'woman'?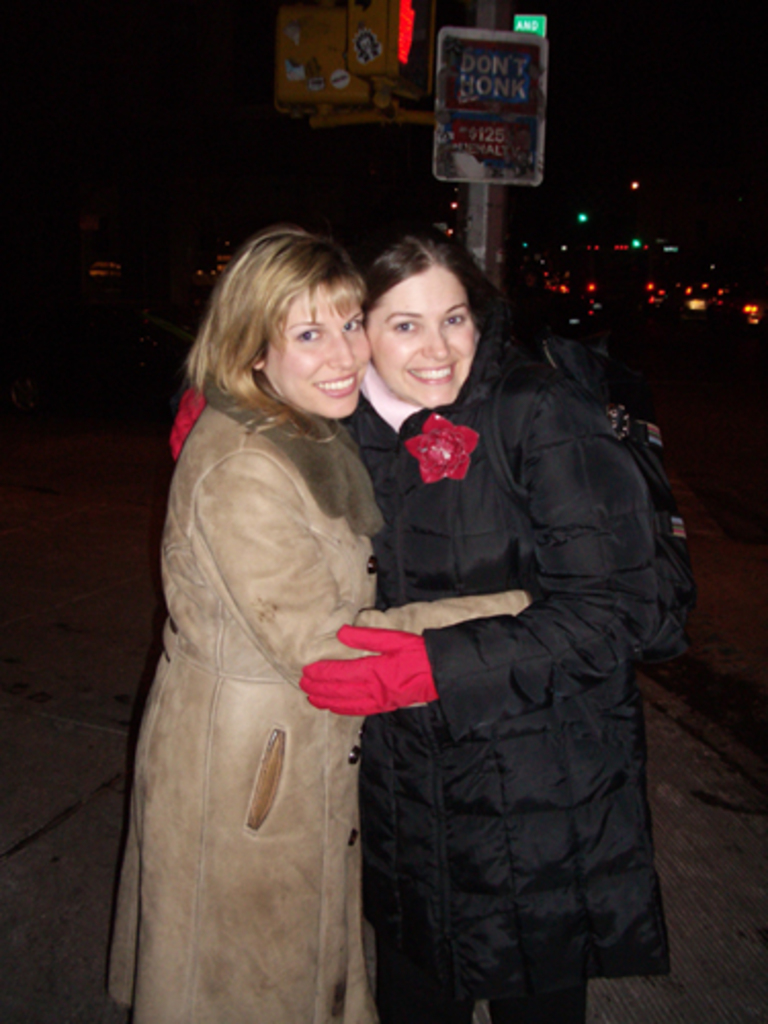
locate(293, 215, 670, 1022)
